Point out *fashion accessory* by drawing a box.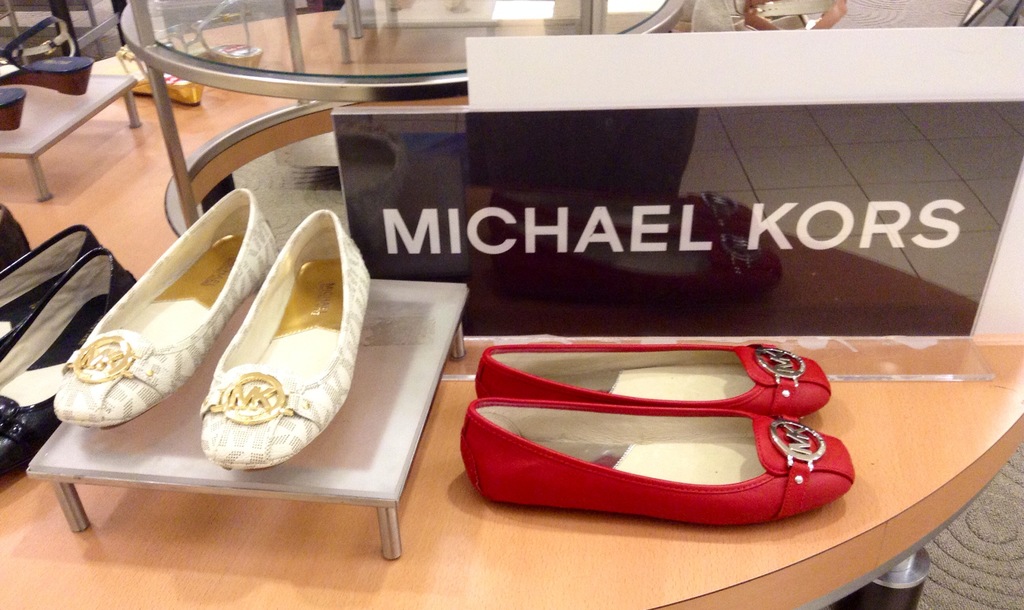
BBox(198, 209, 369, 476).
